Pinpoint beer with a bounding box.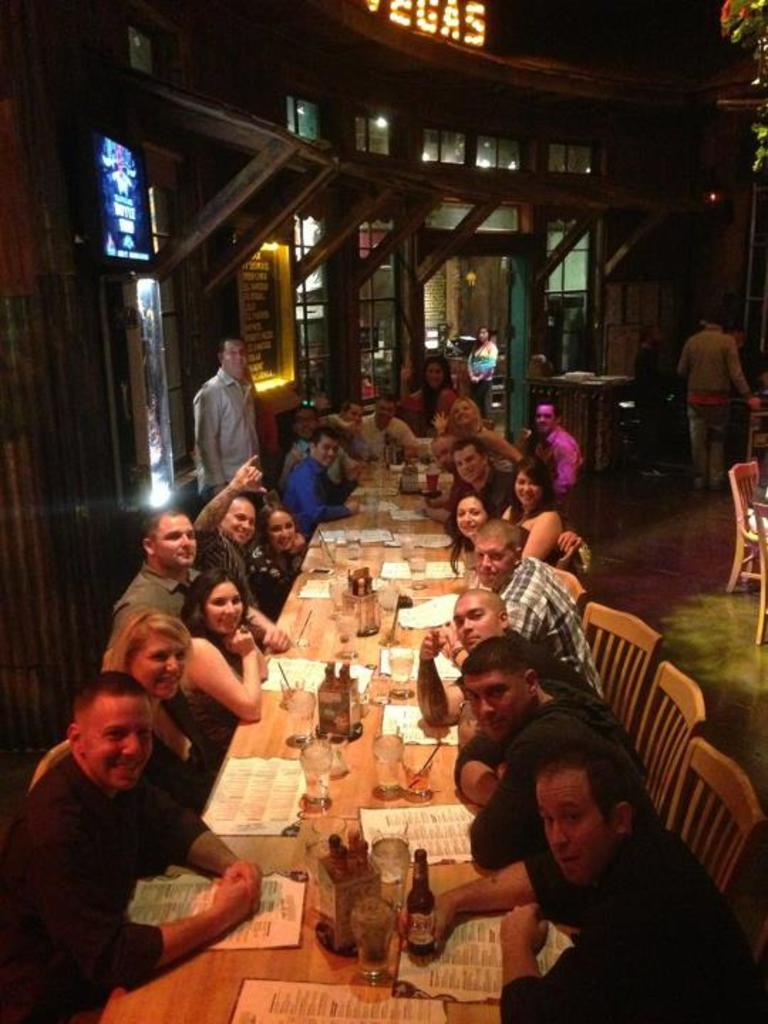
(left=395, top=839, right=448, bottom=960).
